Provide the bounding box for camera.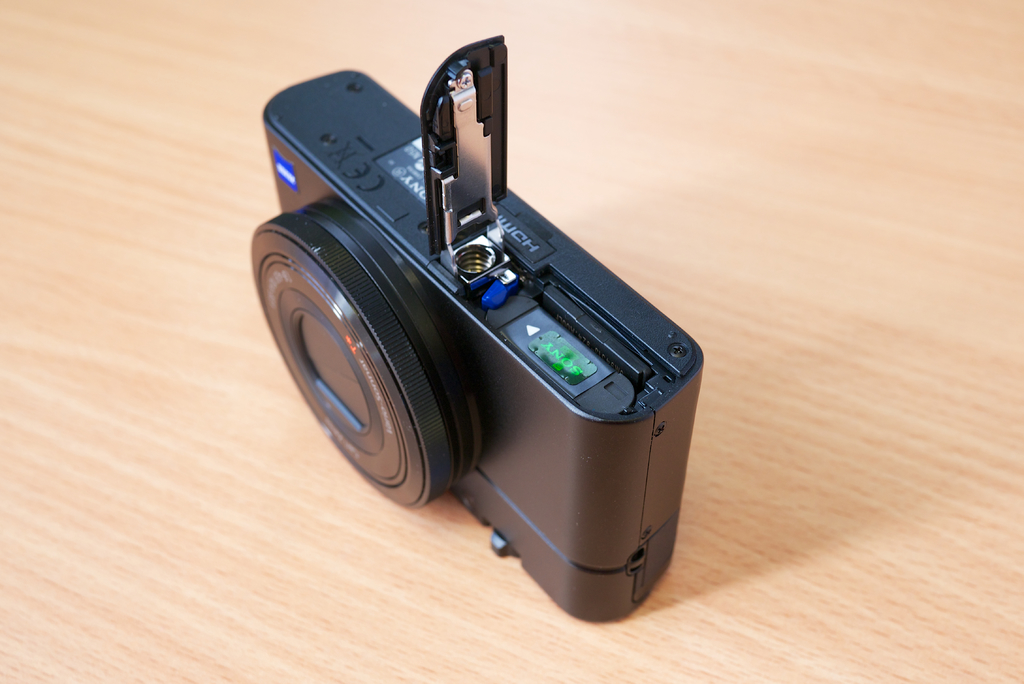
{"left": 254, "top": 31, "right": 707, "bottom": 615}.
